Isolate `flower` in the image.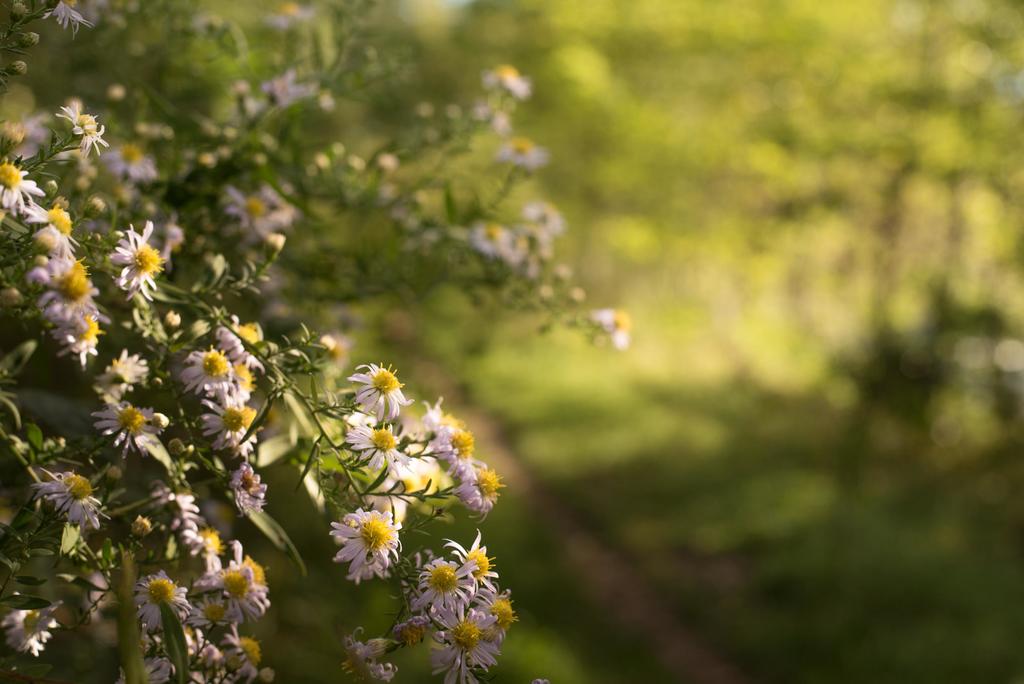
Isolated region: <box>113,226,164,306</box>.
